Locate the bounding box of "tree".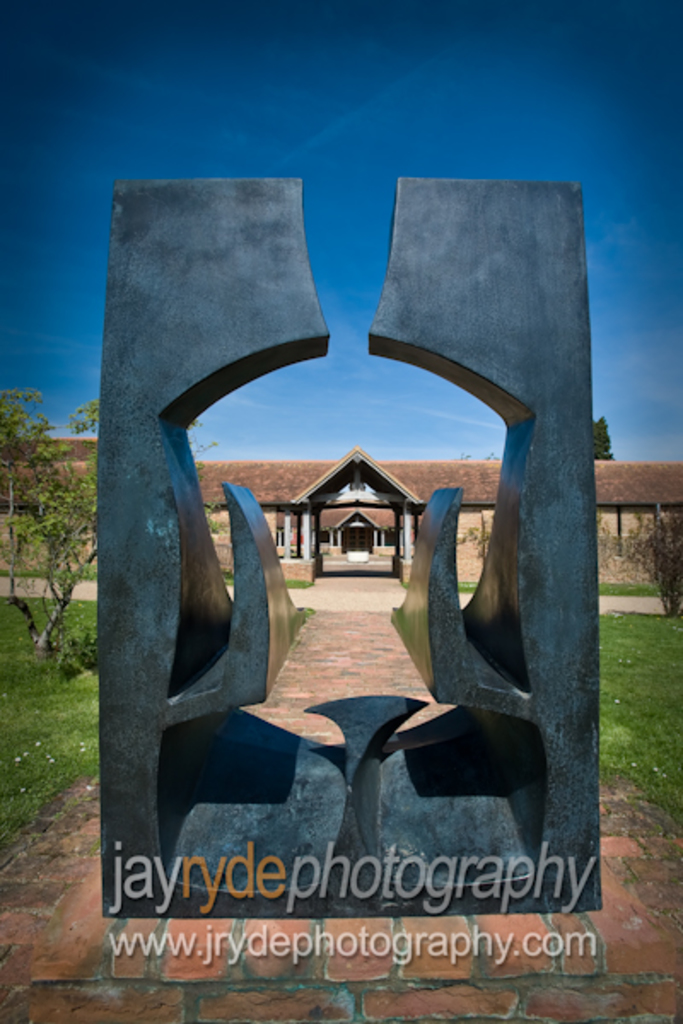
Bounding box: 594,416,603,457.
